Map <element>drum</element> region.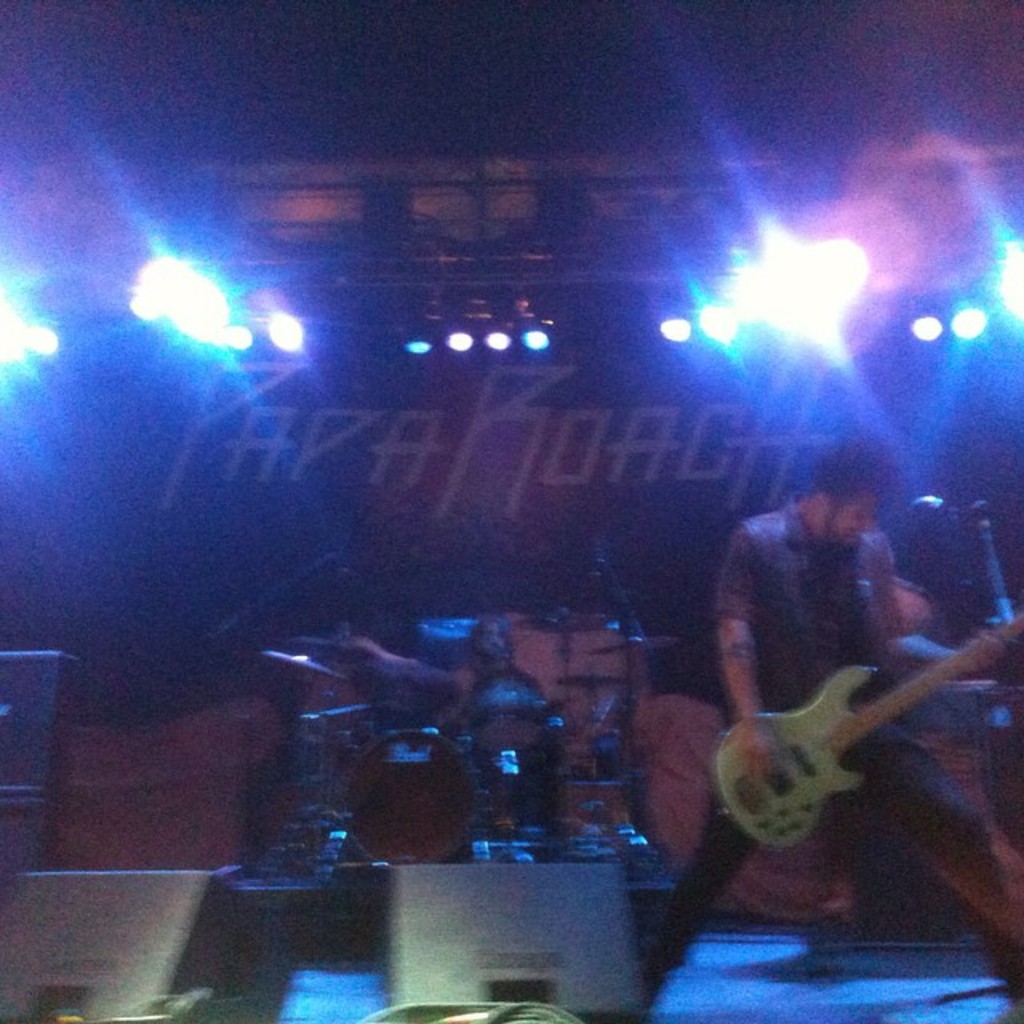
Mapped to [x1=344, y1=731, x2=485, y2=864].
